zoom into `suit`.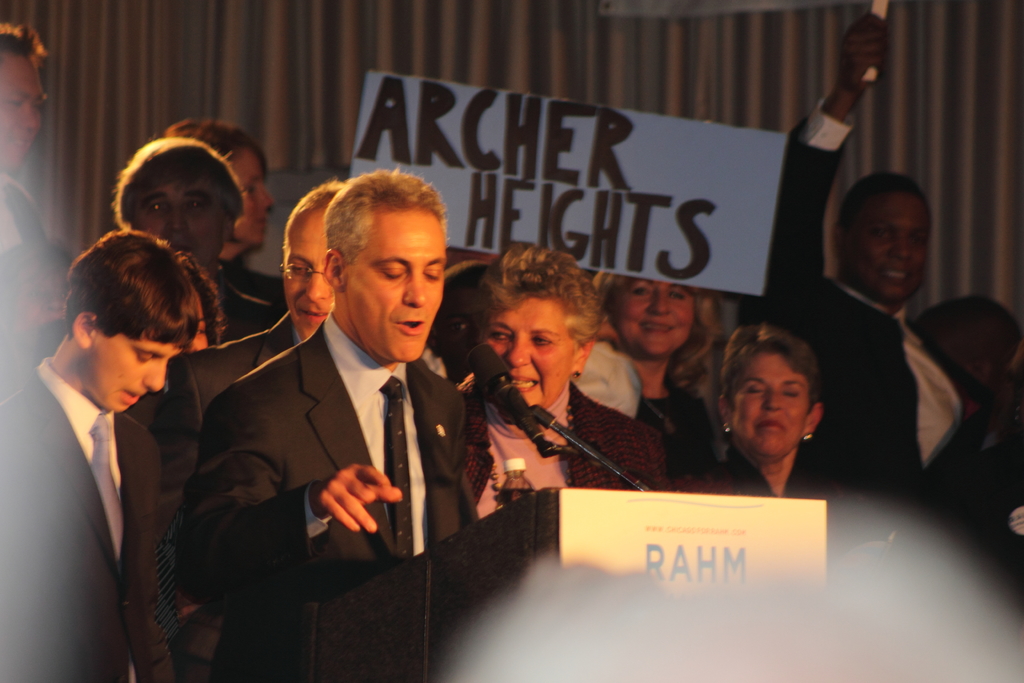
Zoom target: l=140, t=314, r=301, b=469.
